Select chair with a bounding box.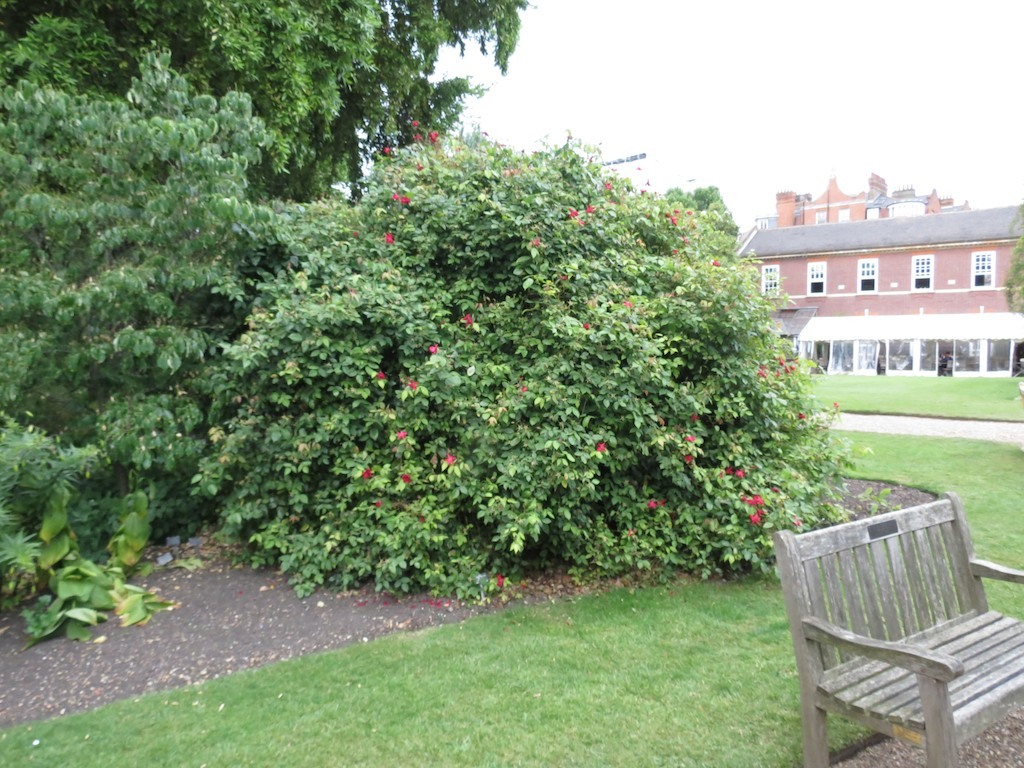
Rect(783, 487, 1023, 764).
